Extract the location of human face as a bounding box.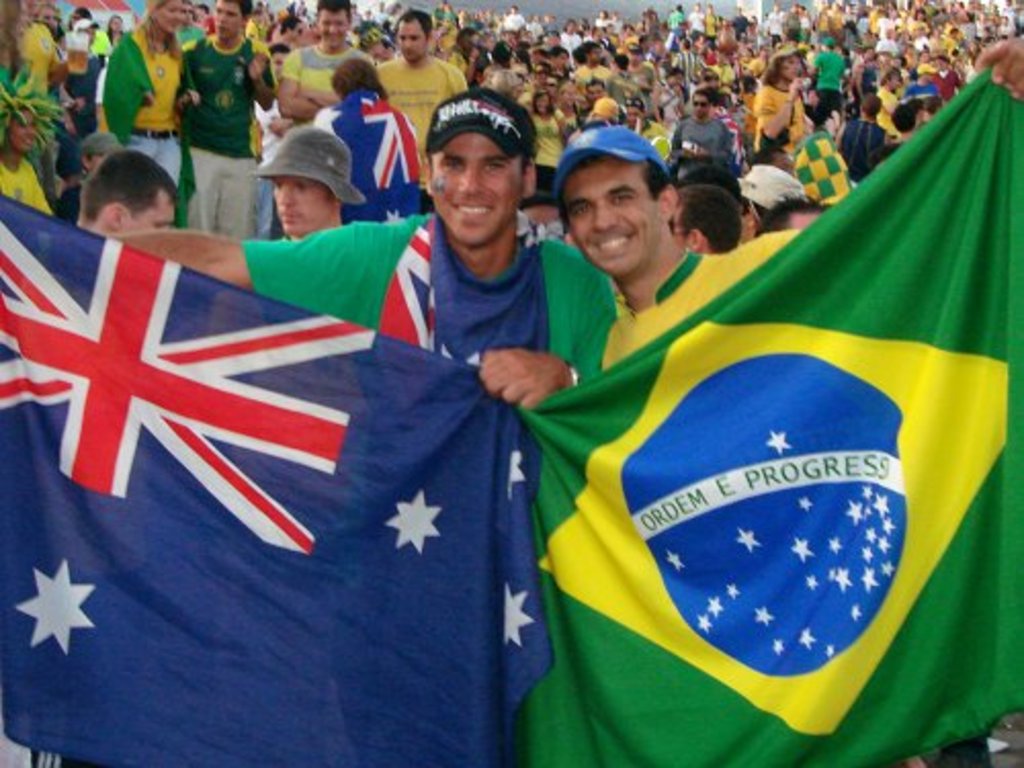
(317, 12, 346, 47).
